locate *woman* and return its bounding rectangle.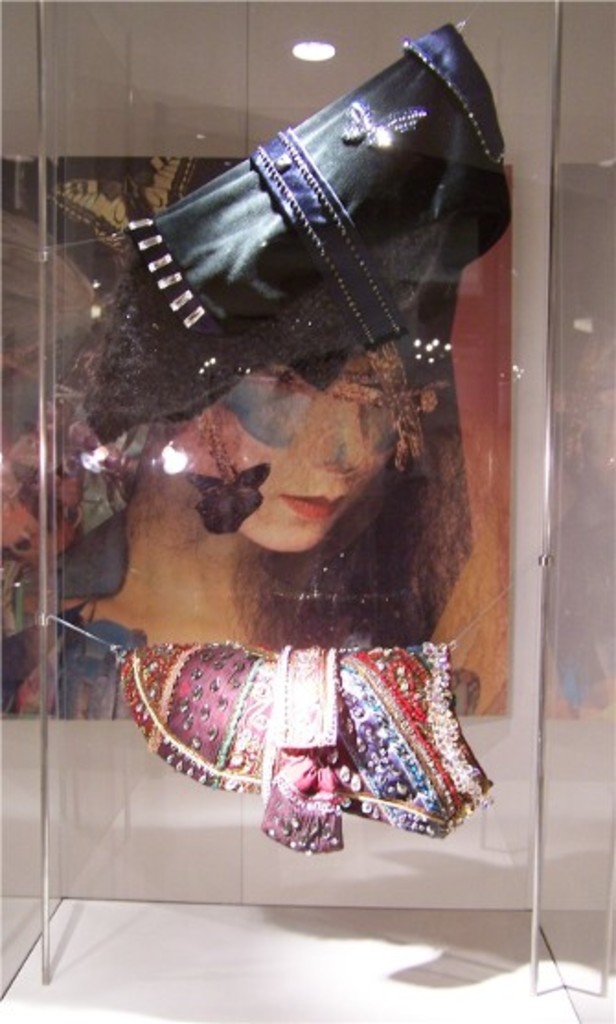
BBox(4, 158, 485, 721).
